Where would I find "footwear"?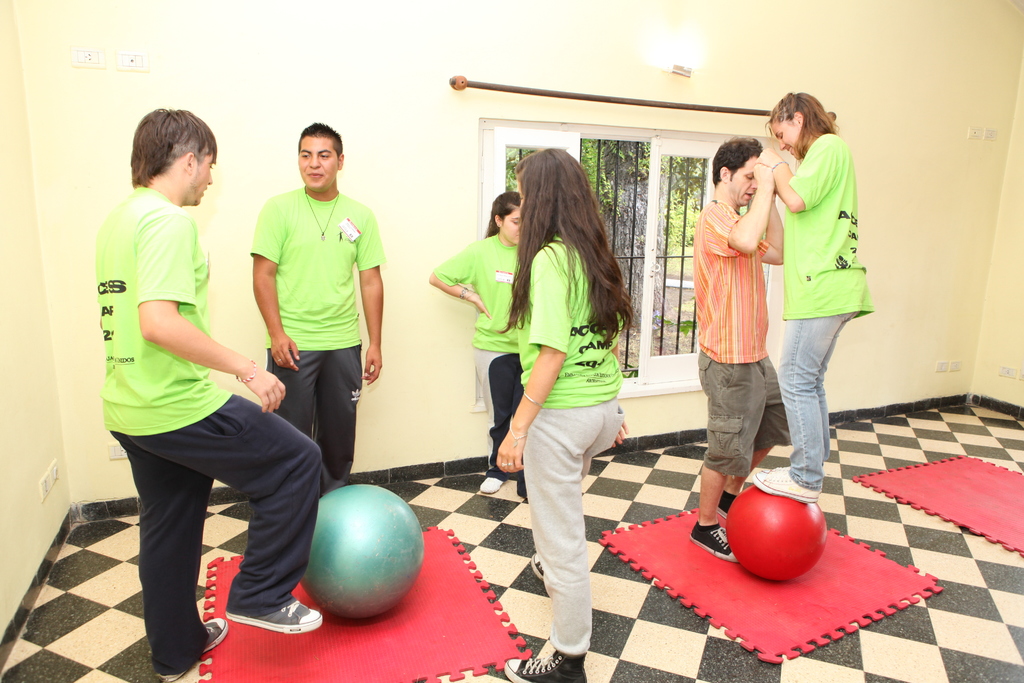
At box=[477, 472, 504, 495].
